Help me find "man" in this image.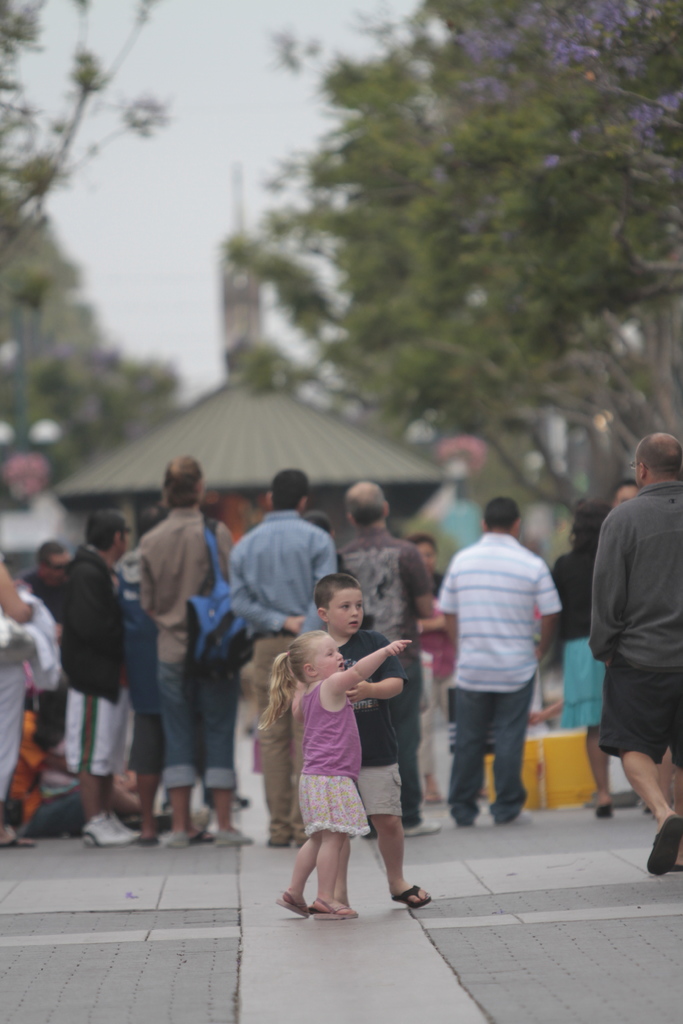
Found it: {"x1": 134, "y1": 455, "x2": 243, "y2": 856}.
